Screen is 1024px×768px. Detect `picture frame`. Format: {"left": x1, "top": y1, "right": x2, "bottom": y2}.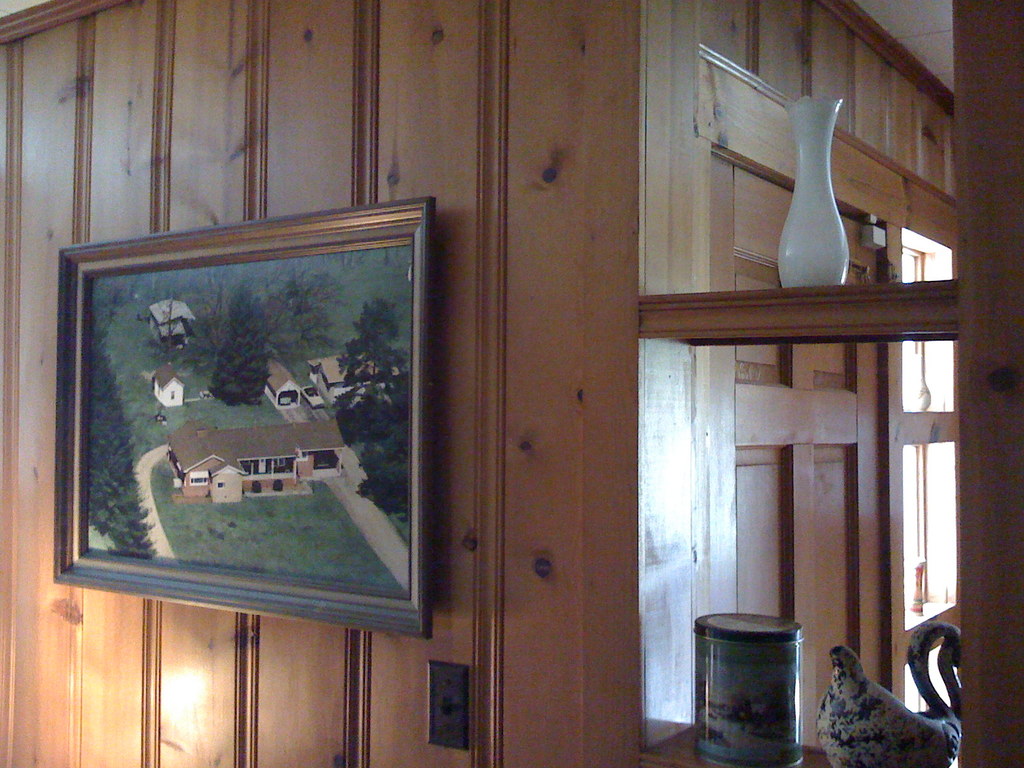
{"left": 51, "top": 195, "right": 433, "bottom": 650}.
